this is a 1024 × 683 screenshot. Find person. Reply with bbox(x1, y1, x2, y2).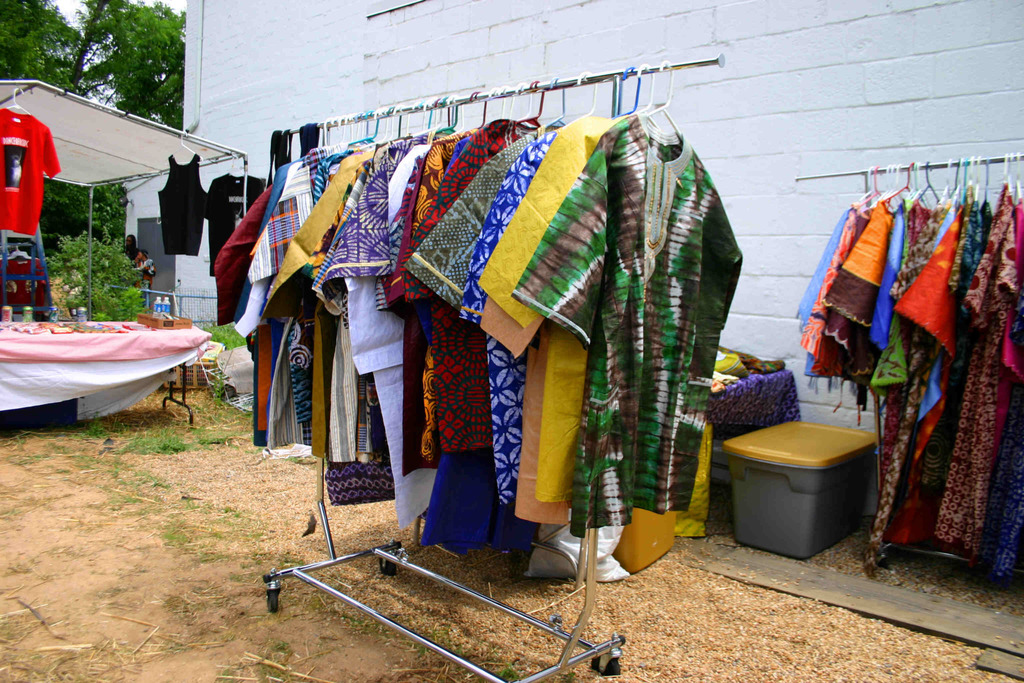
bbox(132, 249, 155, 311).
